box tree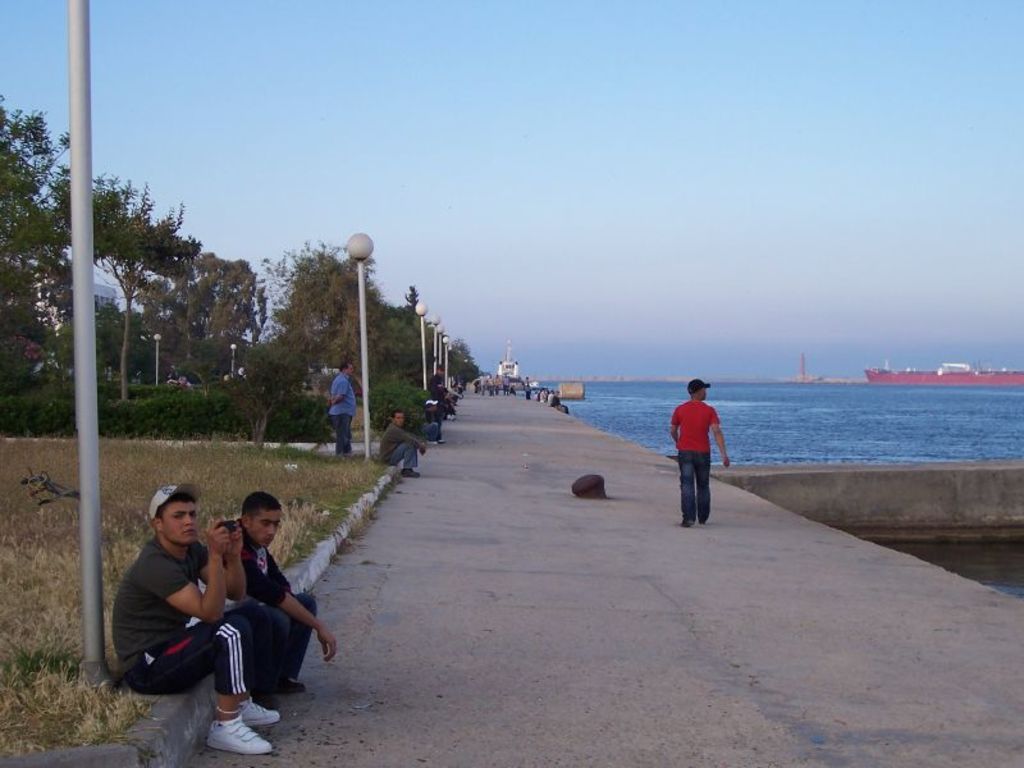
Rect(136, 241, 280, 384)
